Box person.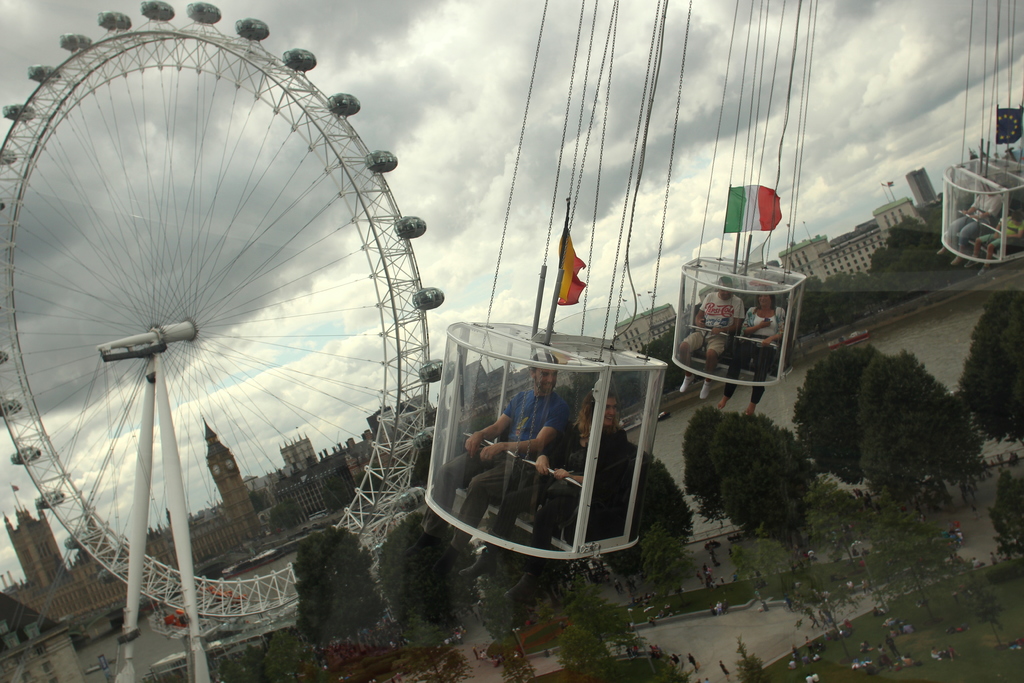
<bbox>790, 644, 800, 664</bbox>.
